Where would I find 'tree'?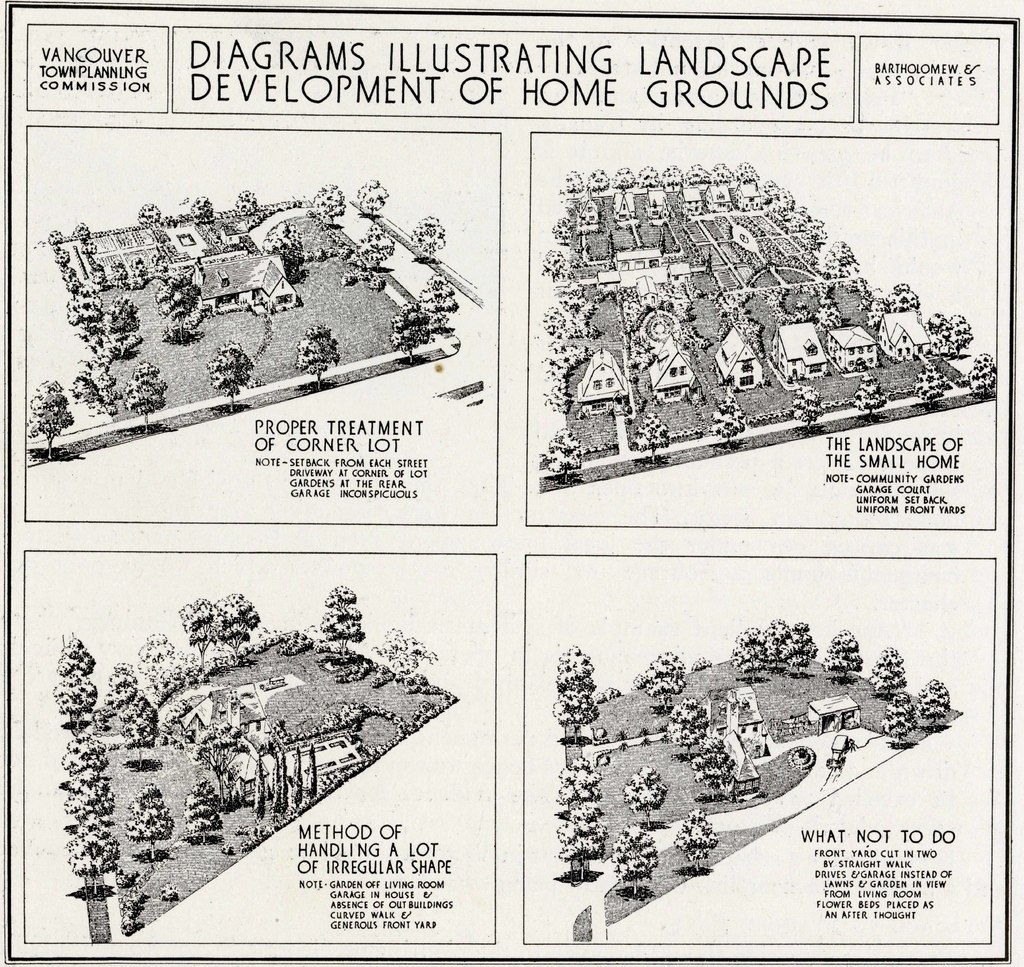
At [x1=348, y1=176, x2=386, y2=219].
